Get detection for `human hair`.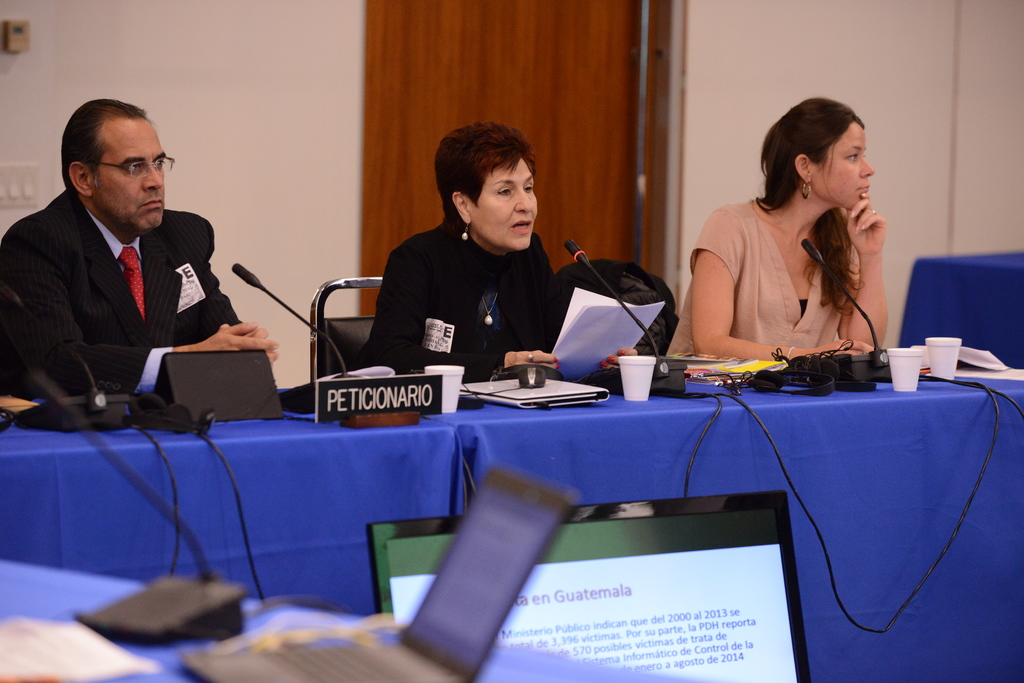
Detection: (759, 99, 867, 318).
